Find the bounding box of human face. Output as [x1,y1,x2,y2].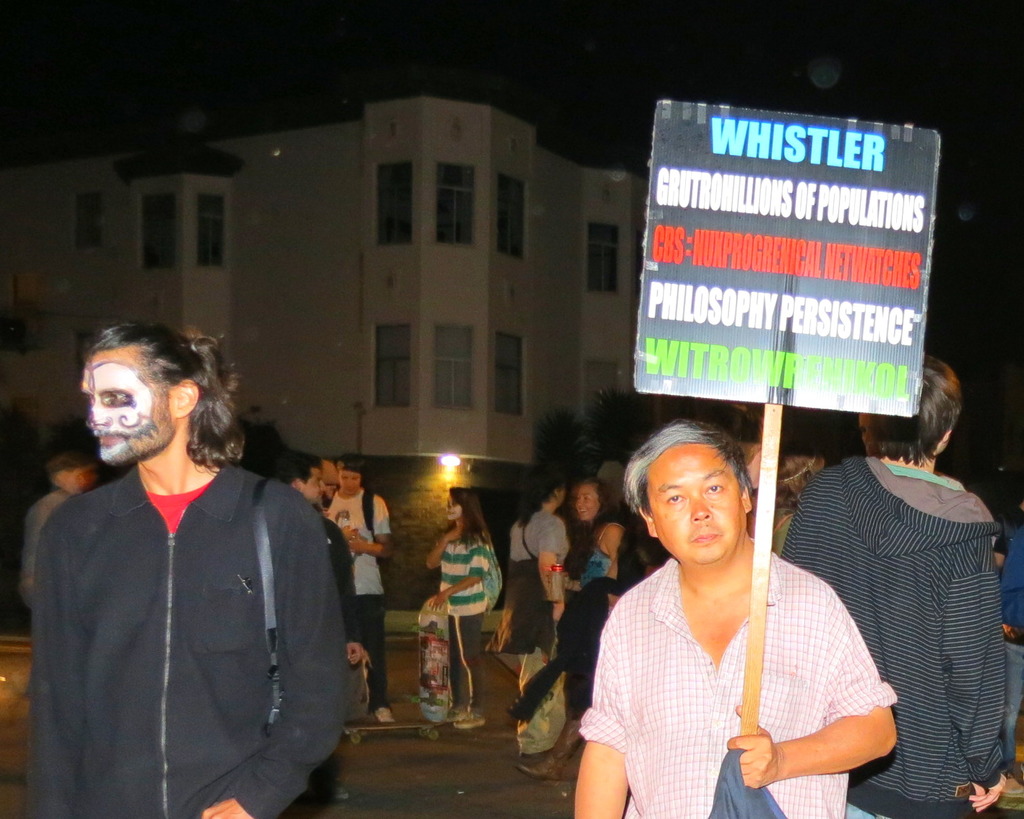
[446,494,461,517].
